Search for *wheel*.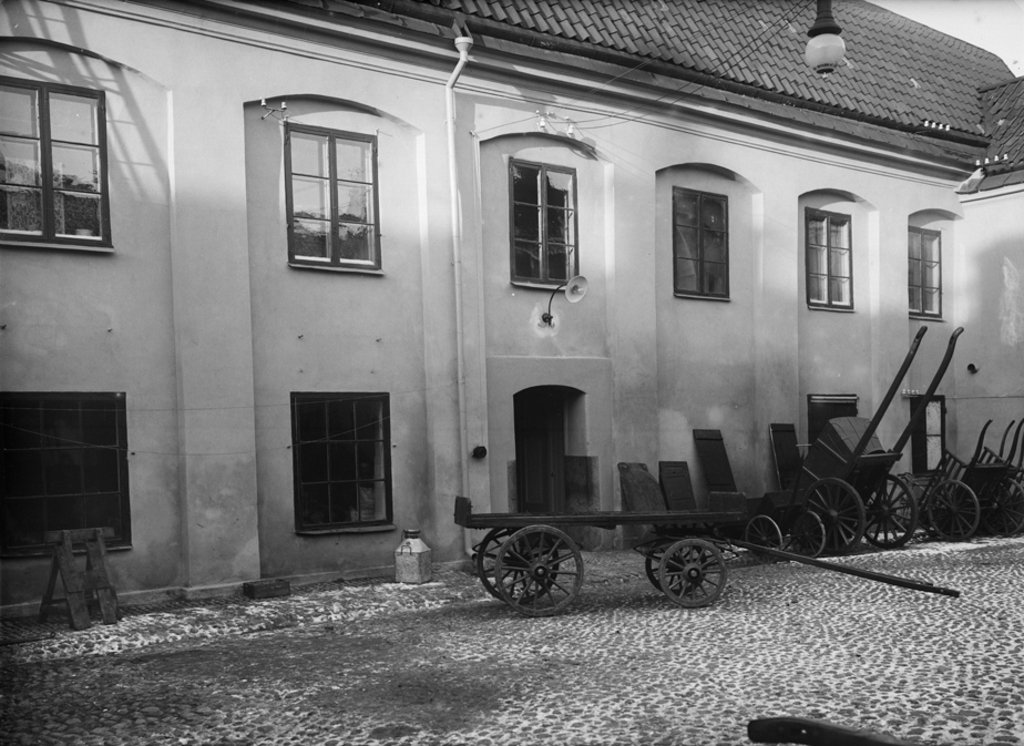
Found at [left=656, top=538, right=728, bottom=611].
